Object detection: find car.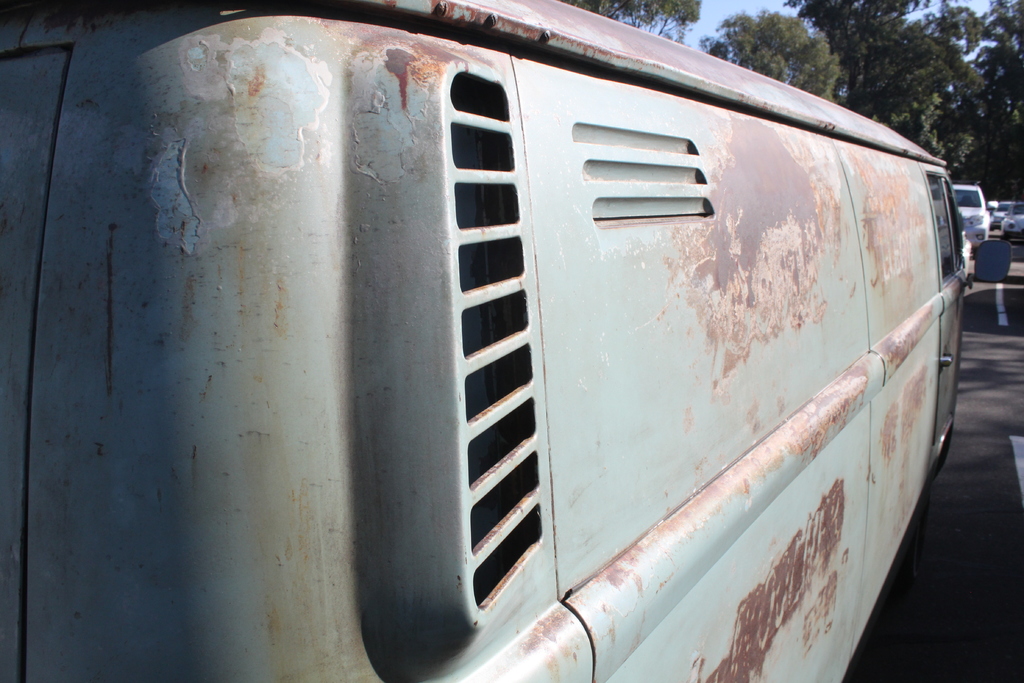
box=[950, 182, 998, 247].
